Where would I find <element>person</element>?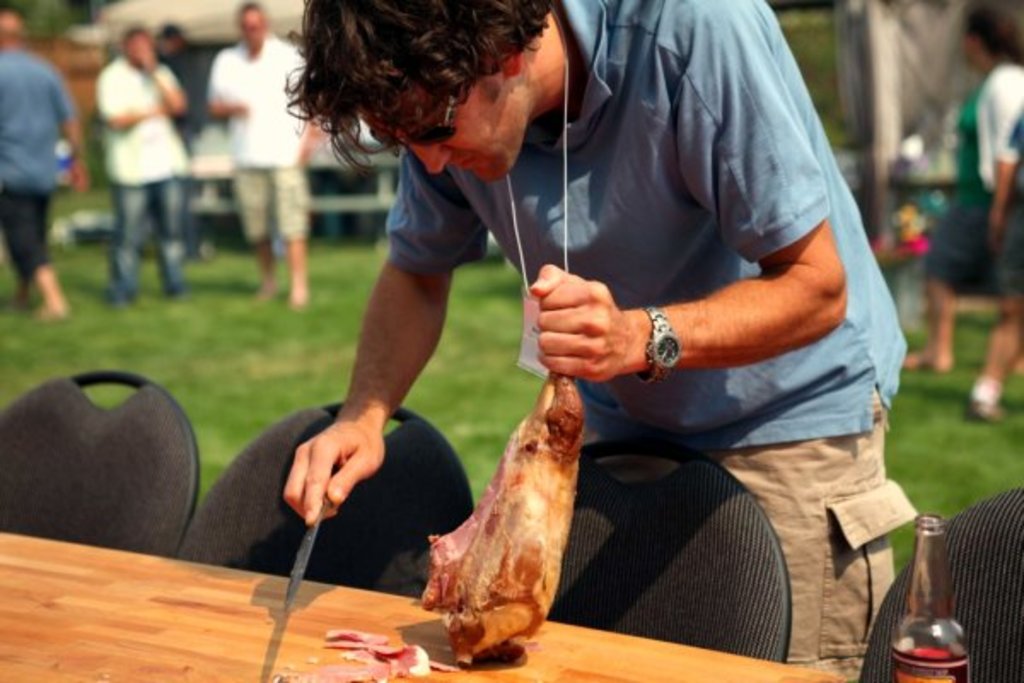
At (x1=265, y1=0, x2=870, y2=664).
